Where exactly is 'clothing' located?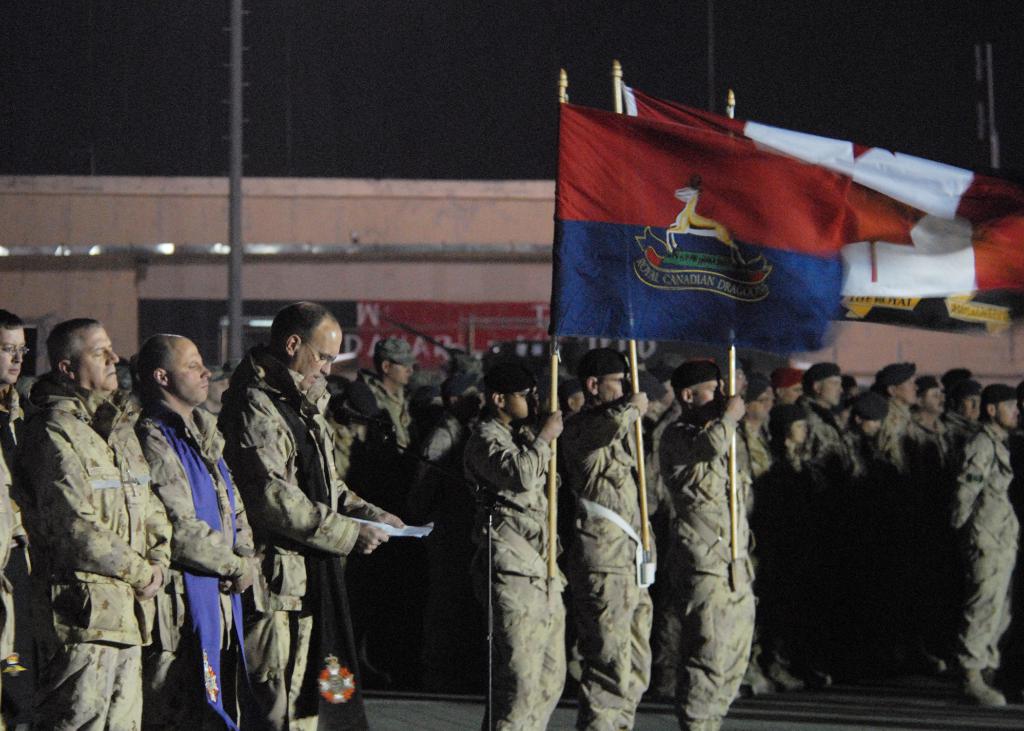
Its bounding box is [left=0, top=371, right=304, bottom=727].
